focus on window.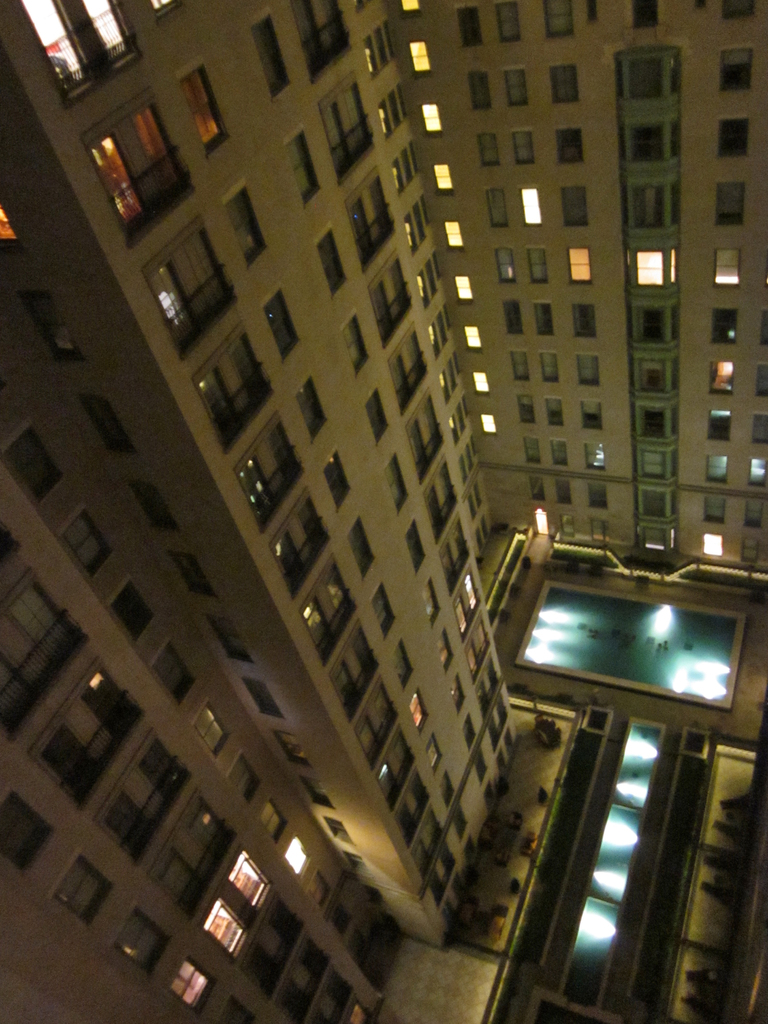
Focused at <region>490, 0, 525, 47</region>.
